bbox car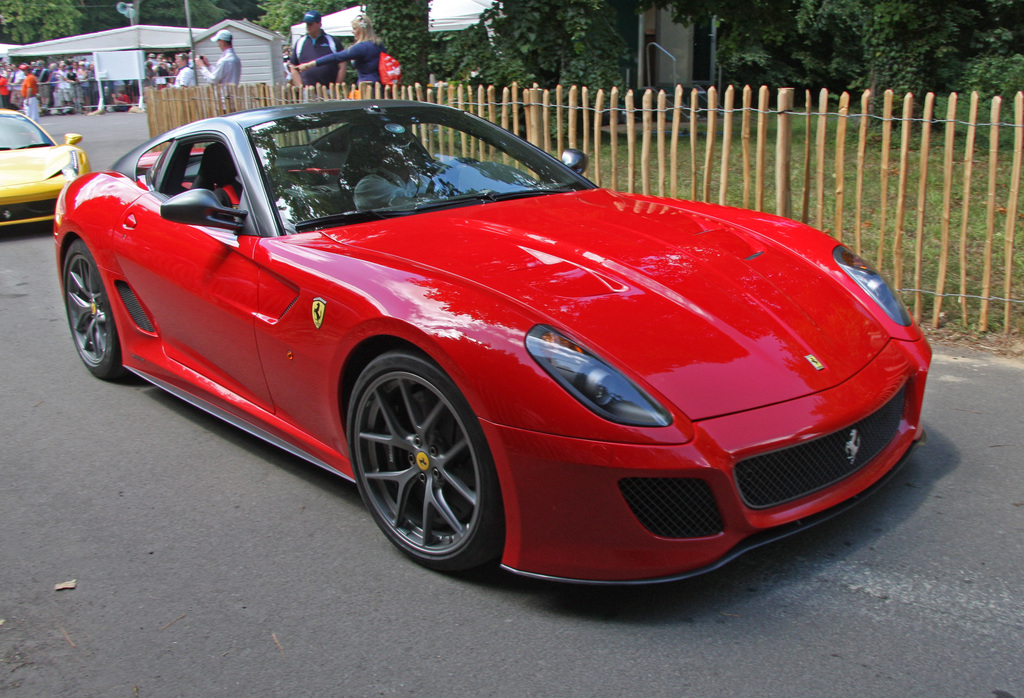
43, 103, 934, 592
